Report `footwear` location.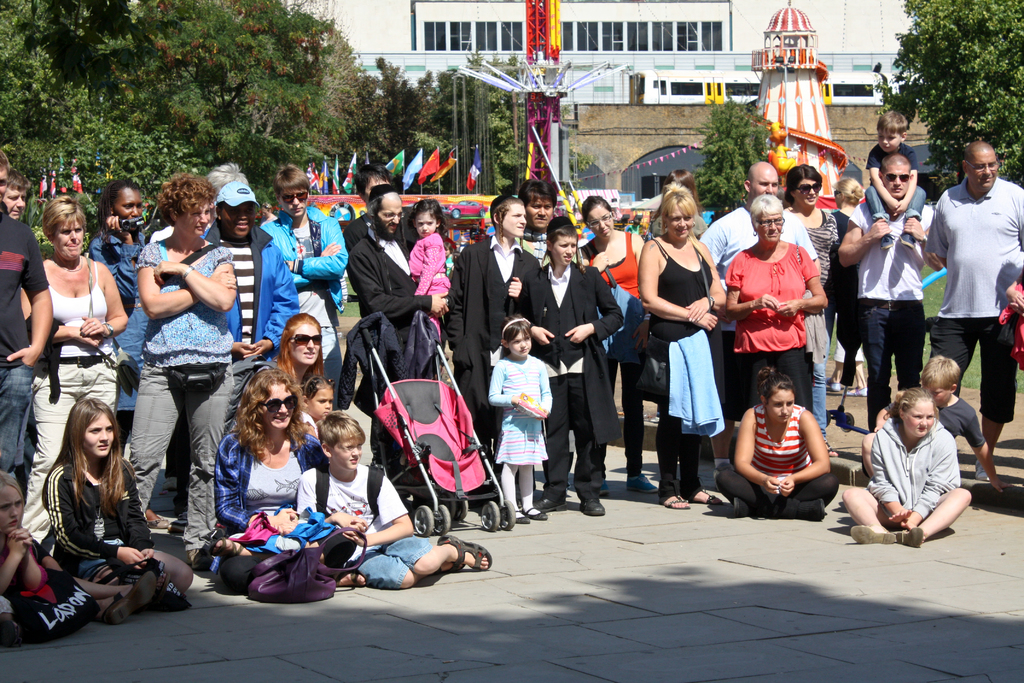
Report: locate(440, 534, 494, 570).
